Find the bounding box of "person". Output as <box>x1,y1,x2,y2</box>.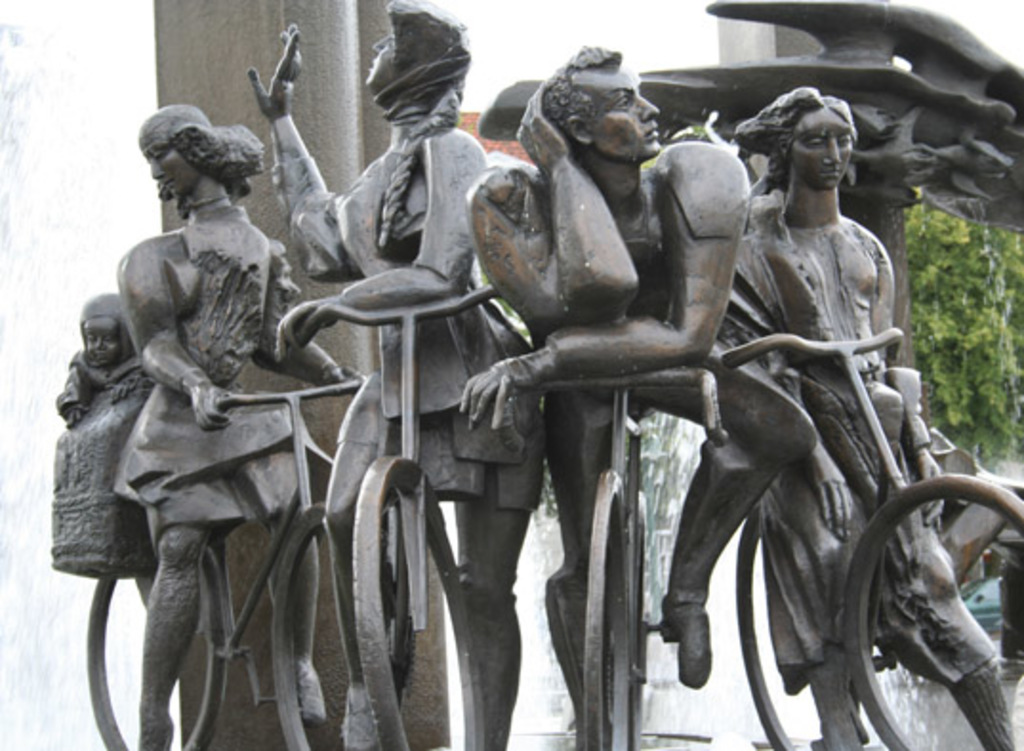
<box>244,0,543,749</box>.
